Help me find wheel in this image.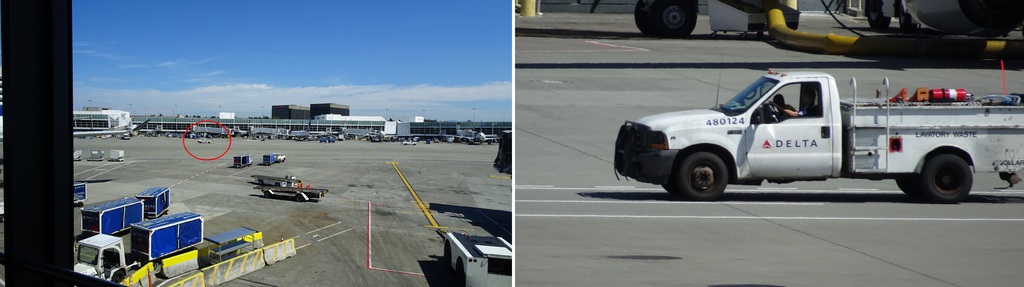
Found it: detection(673, 148, 732, 204).
